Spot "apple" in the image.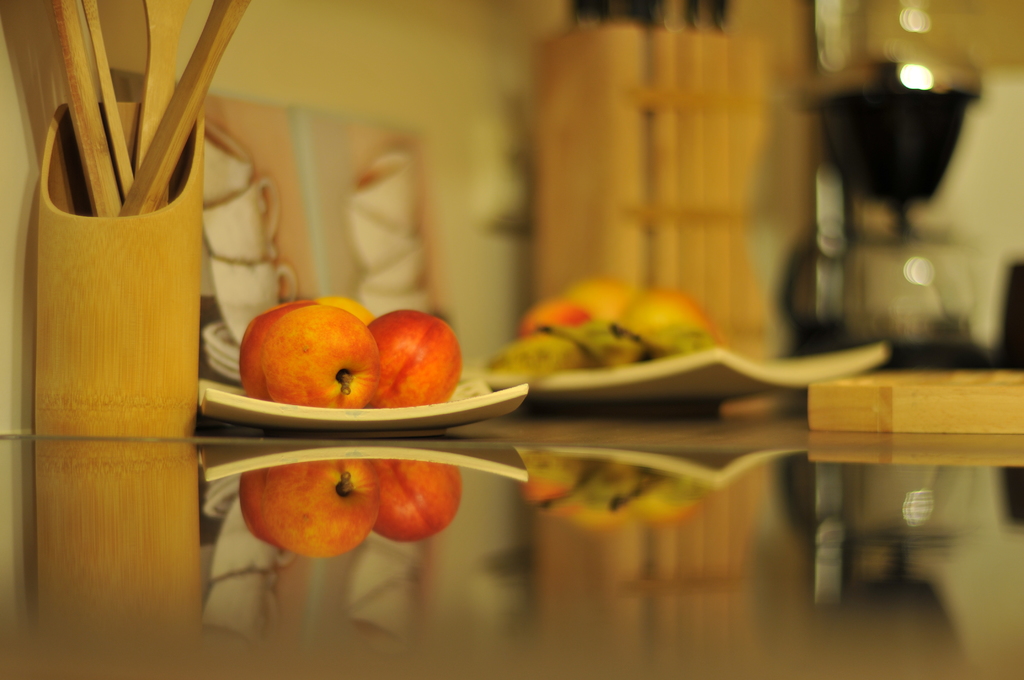
"apple" found at 312, 294, 373, 327.
